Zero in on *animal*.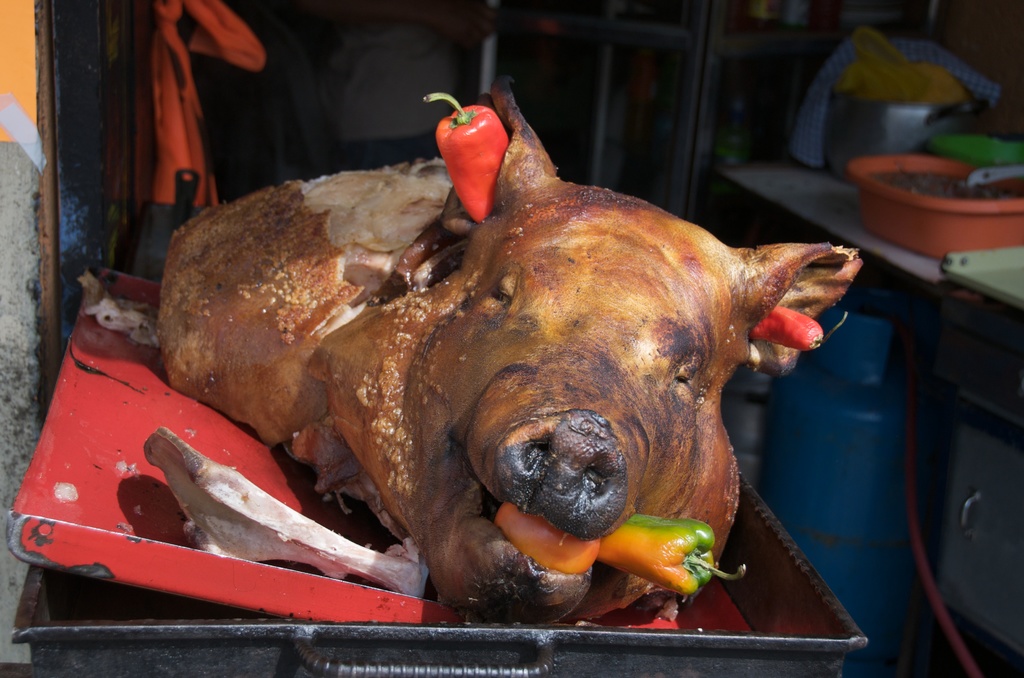
Zeroed in: 136,71,871,623.
